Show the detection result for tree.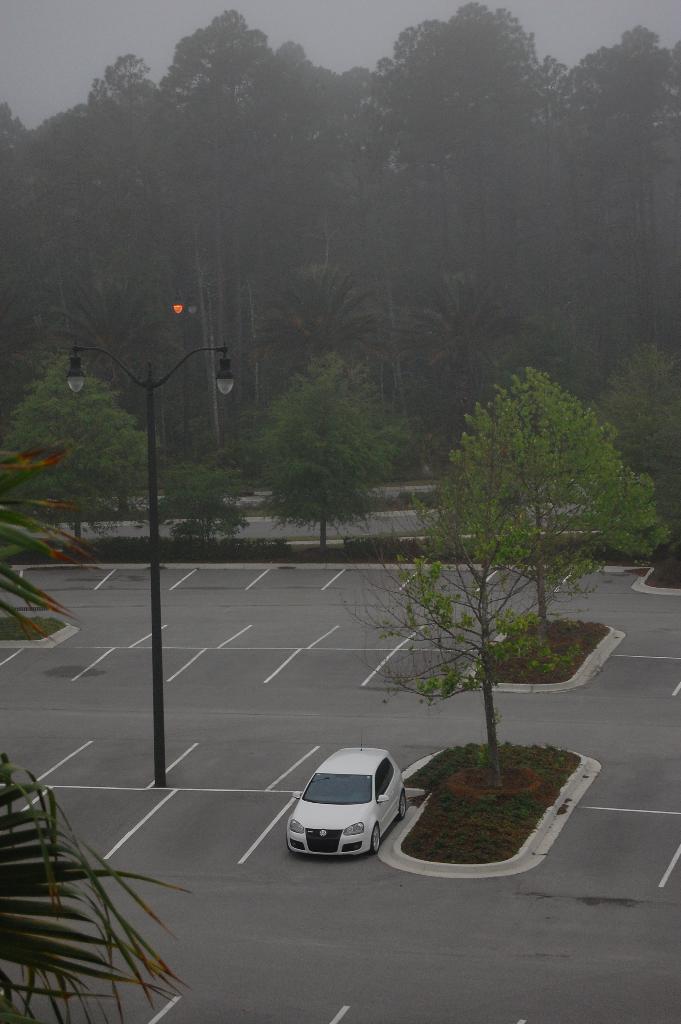
(392, 263, 520, 483).
